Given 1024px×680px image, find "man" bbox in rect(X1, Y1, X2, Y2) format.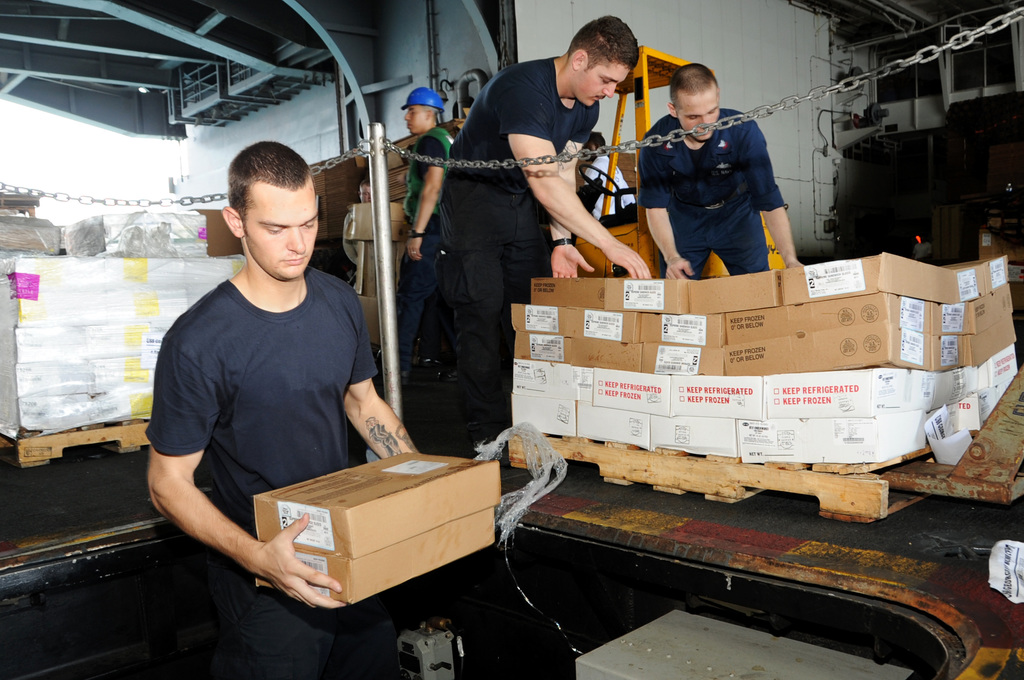
rect(138, 142, 401, 618).
